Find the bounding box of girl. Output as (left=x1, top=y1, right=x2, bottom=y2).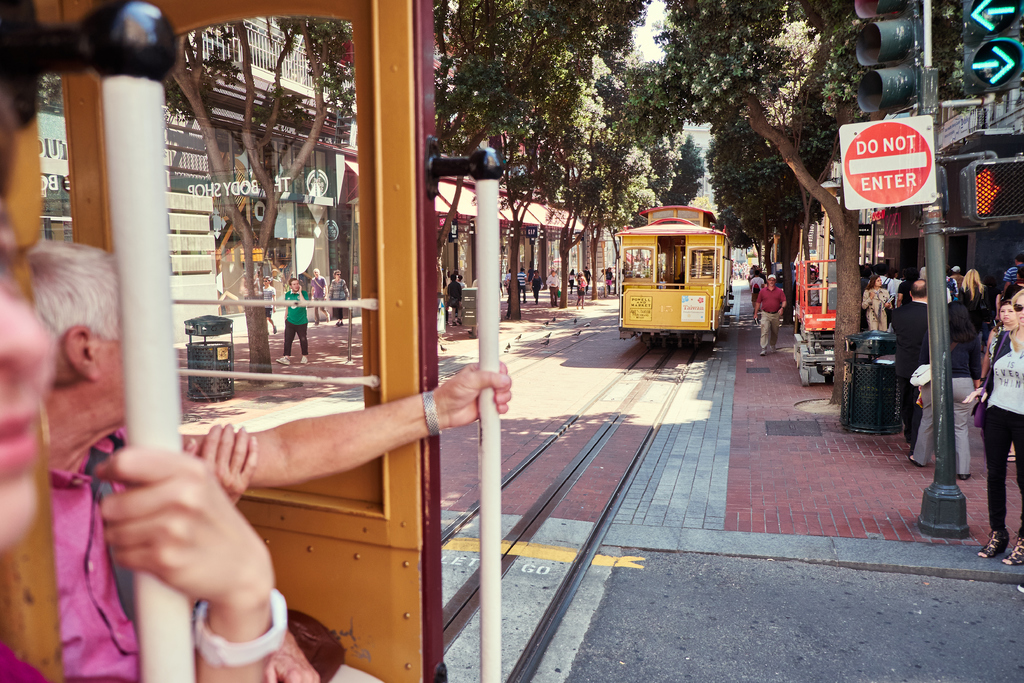
(left=964, top=293, right=1023, bottom=569).
